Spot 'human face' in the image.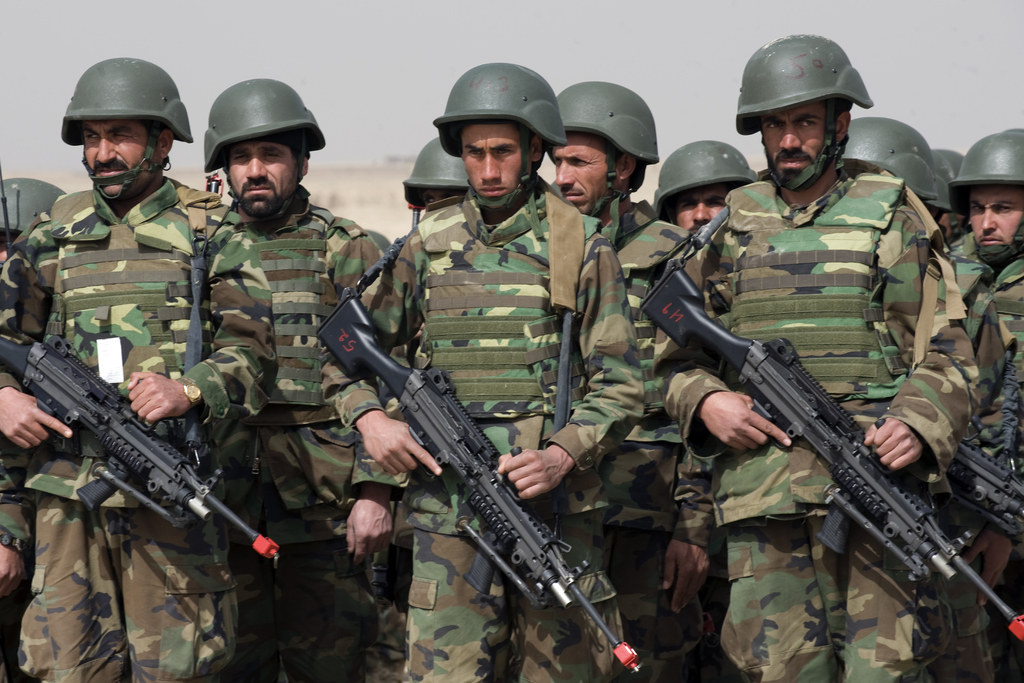
'human face' found at l=0, t=226, r=17, b=264.
